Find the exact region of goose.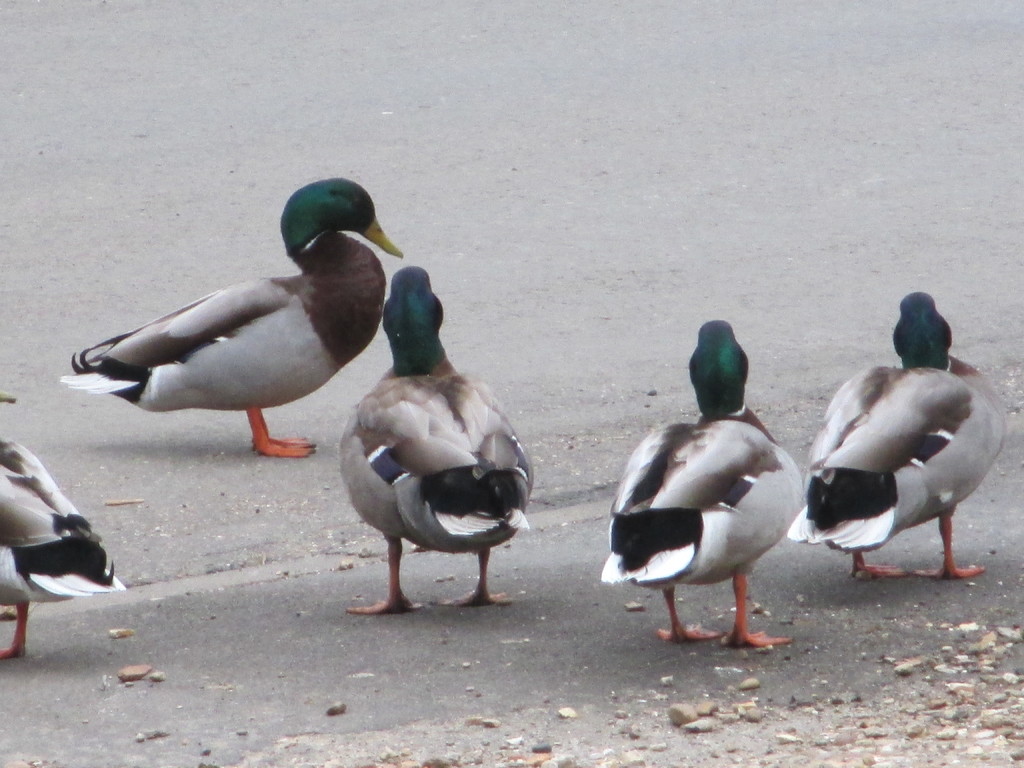
Exact region: x1=346, y1=267, x2=541, y2=620.
